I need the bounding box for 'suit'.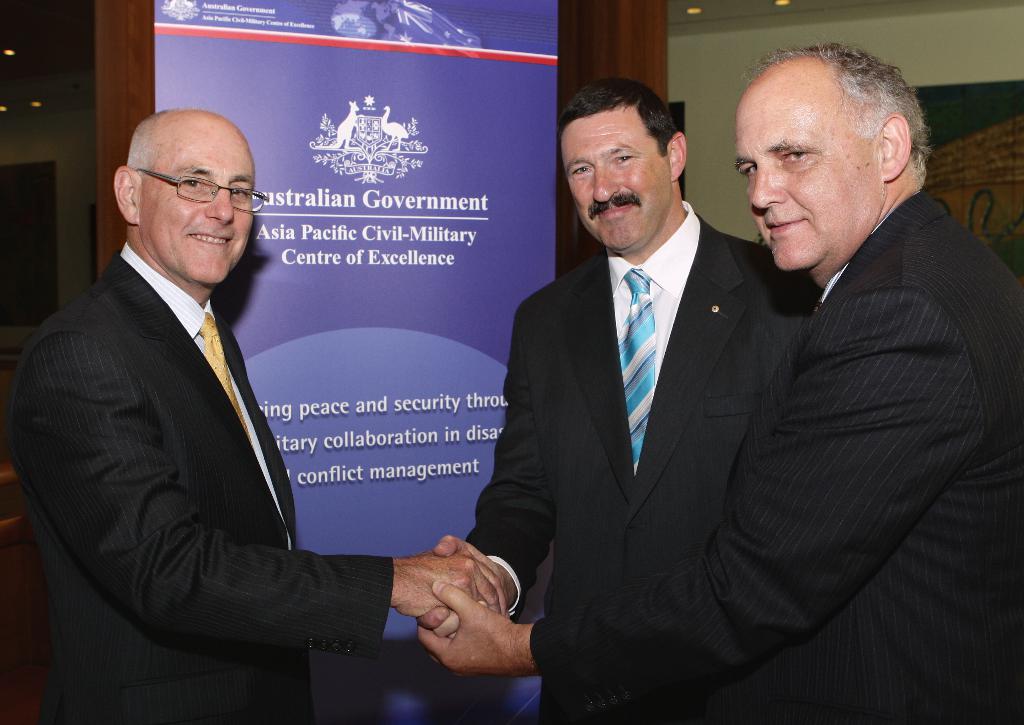
Here it is: [x1=463, y1=198, x2=820, y2=724].
